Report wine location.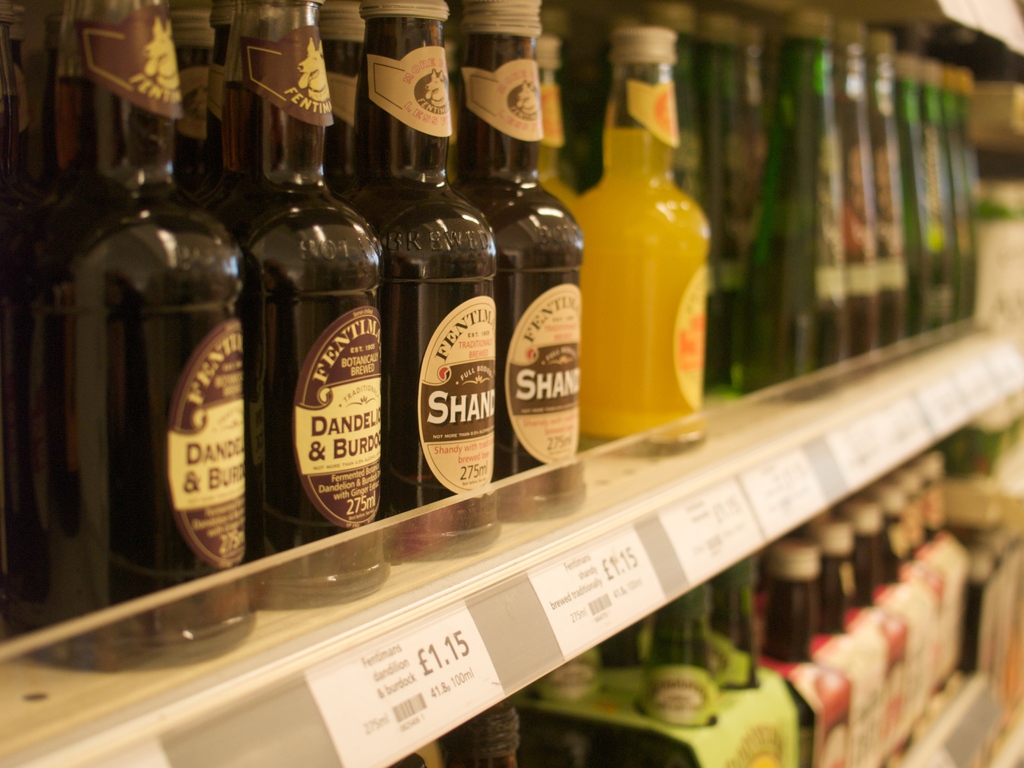
Report: box=[444, 0, 596, 531].
